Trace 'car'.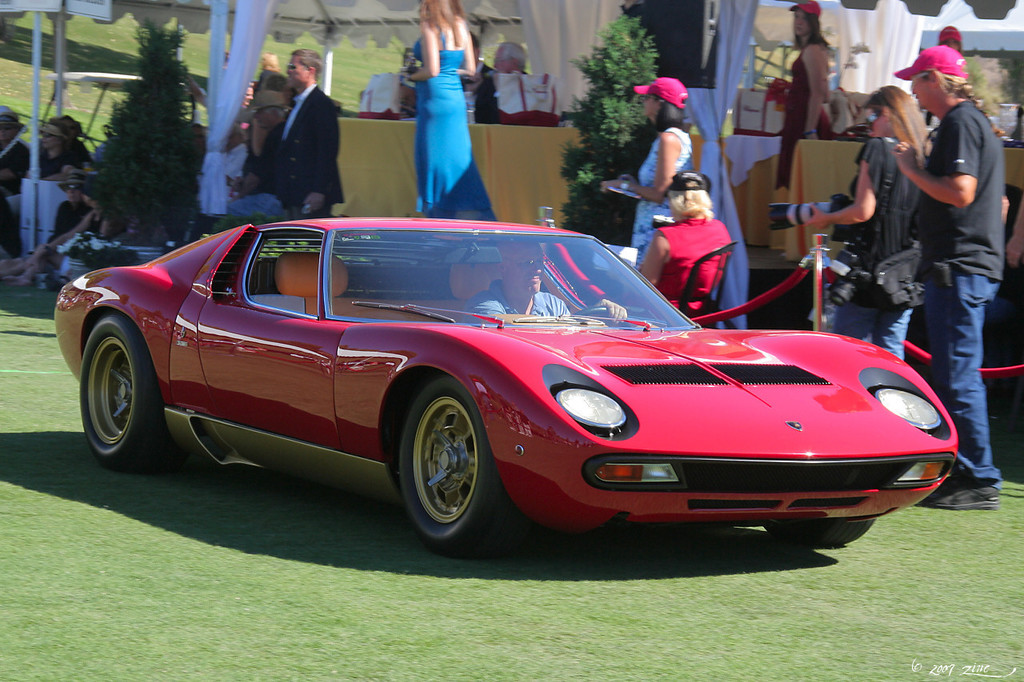
Traced to x1=54, y1=221, x2=960, y2=560.
